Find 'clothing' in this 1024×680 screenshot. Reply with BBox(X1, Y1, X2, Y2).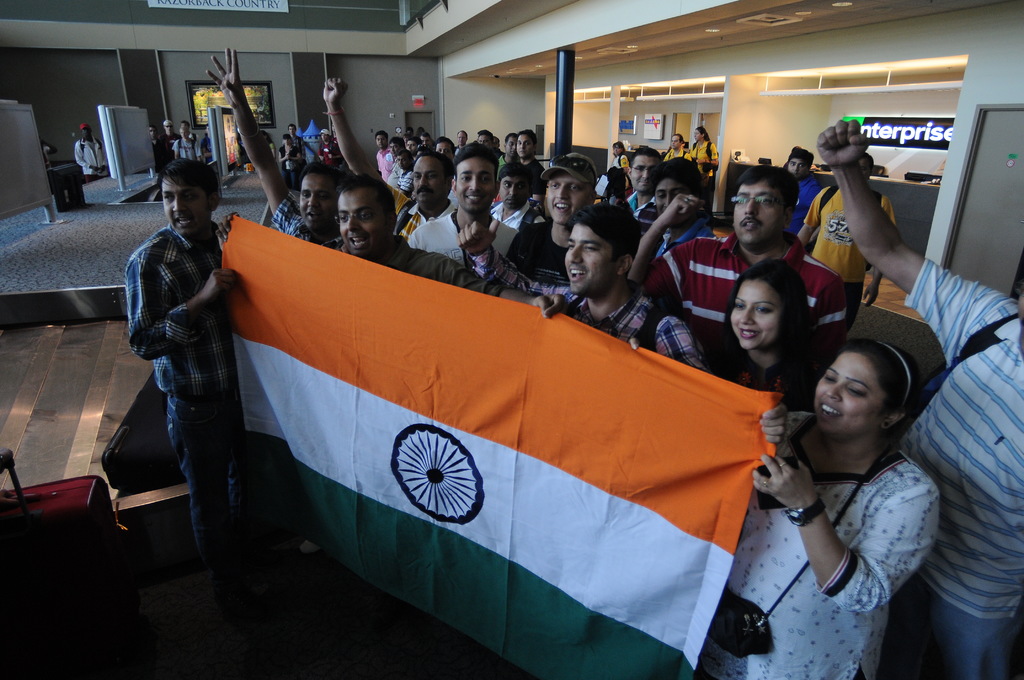
BBox(75, 137, 110, 178).
